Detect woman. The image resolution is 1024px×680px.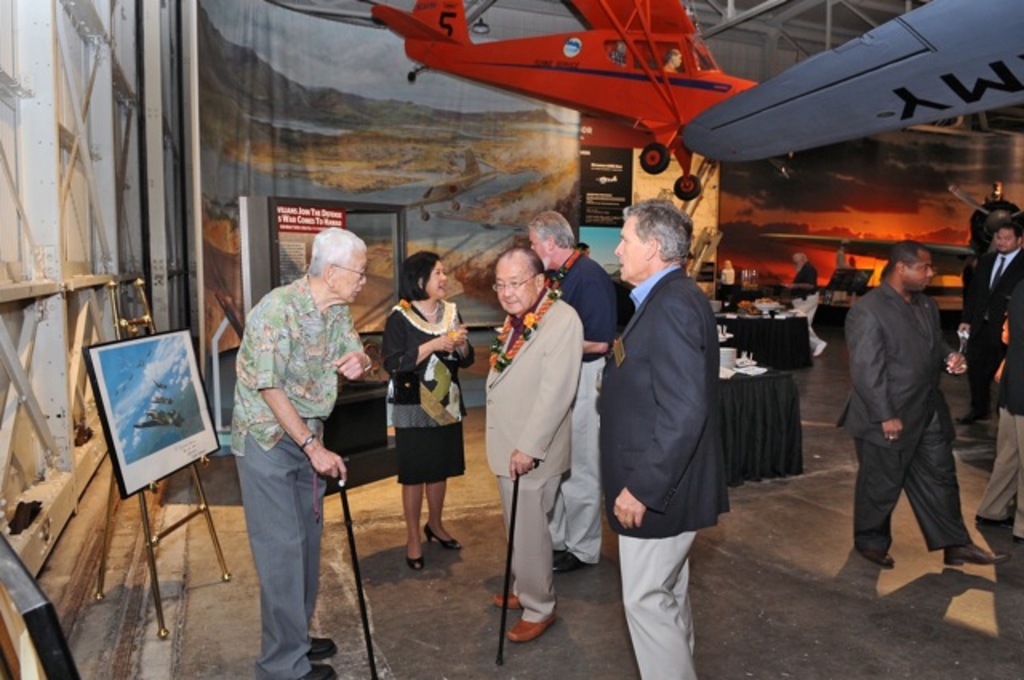
x1=378, y1=259, x2=472, y2=574.
